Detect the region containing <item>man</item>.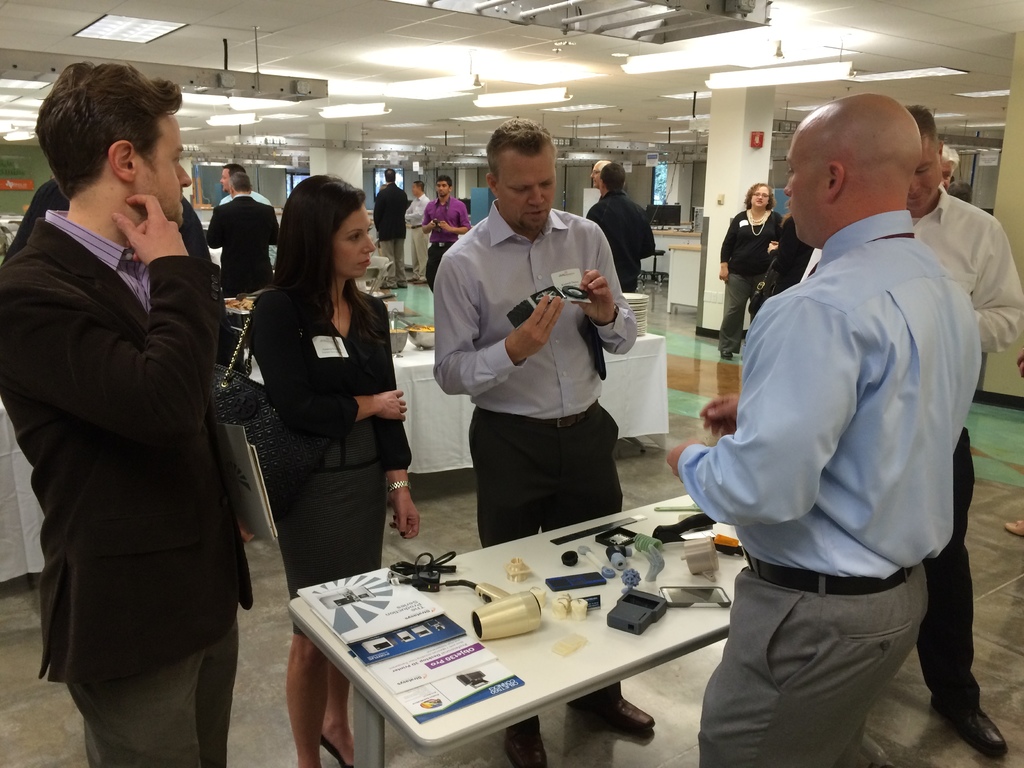
594 159 607 198.
